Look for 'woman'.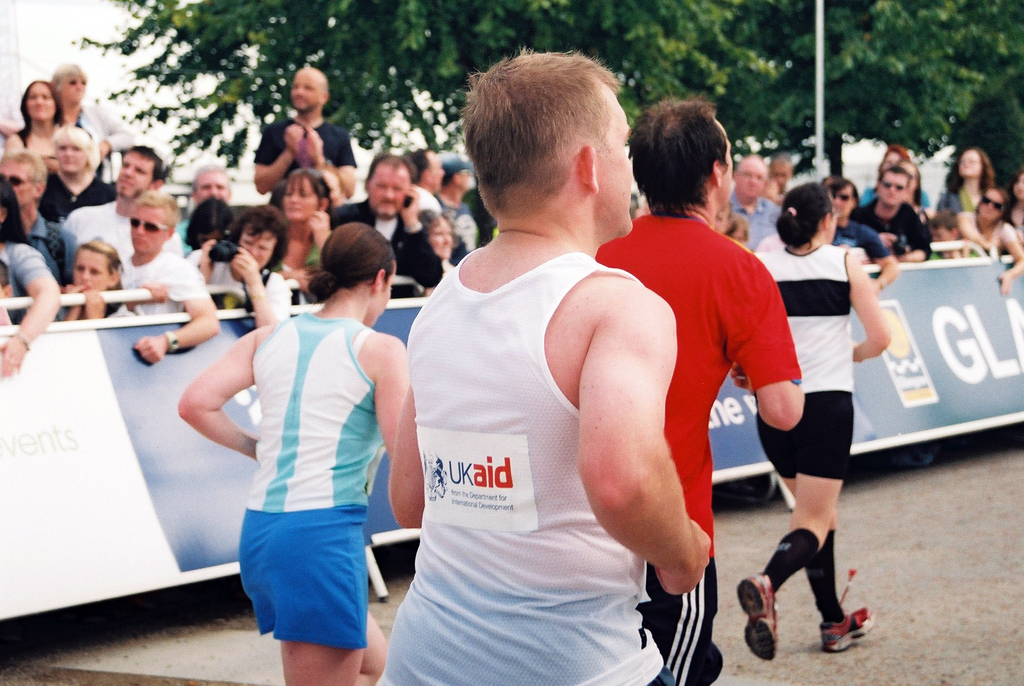
Found: box=[826, 176, 895, 290].
